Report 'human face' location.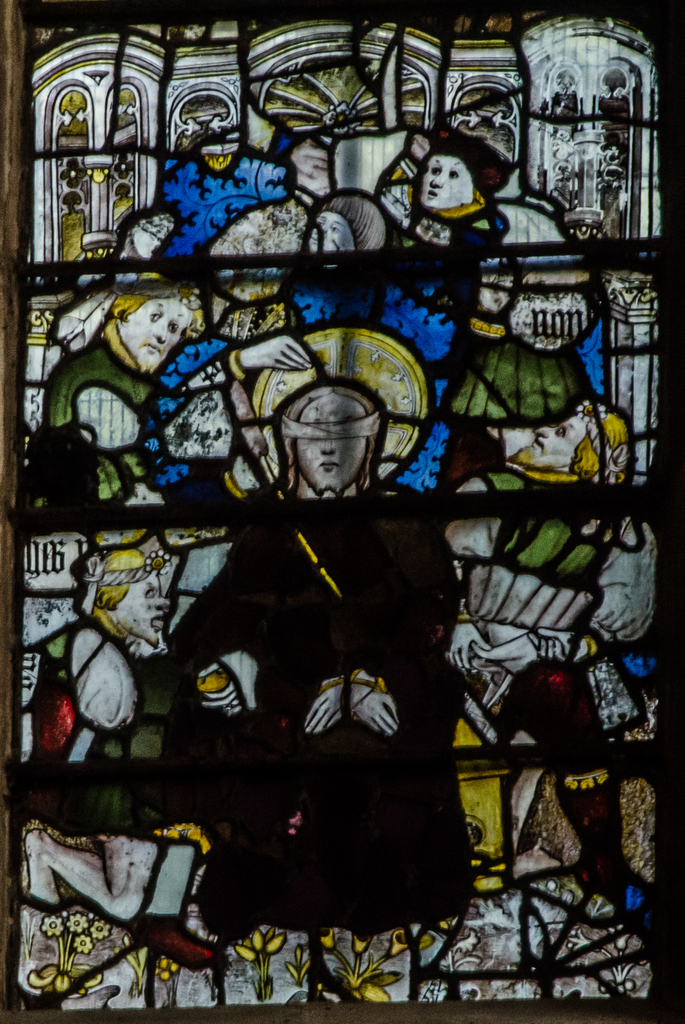
Report: locate(118, 298, 197, 371).
